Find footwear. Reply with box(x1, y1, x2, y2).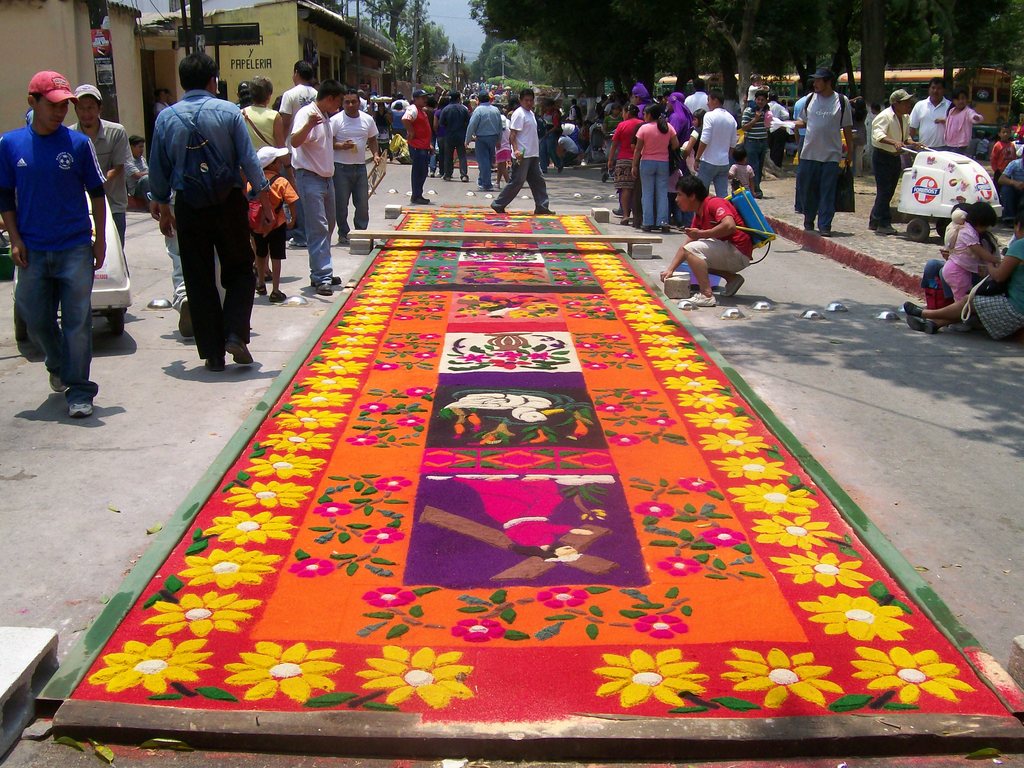
box(543, 163, 548, 173).
